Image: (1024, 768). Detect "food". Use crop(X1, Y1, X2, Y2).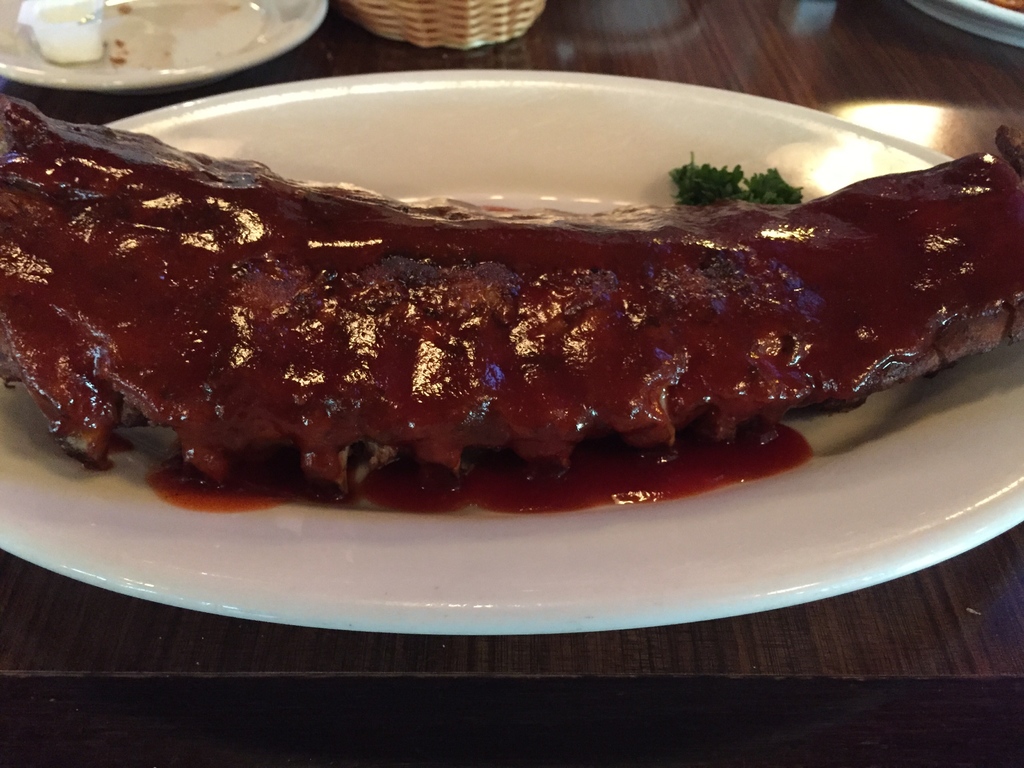
crop(109, 105, 1004, 550).
